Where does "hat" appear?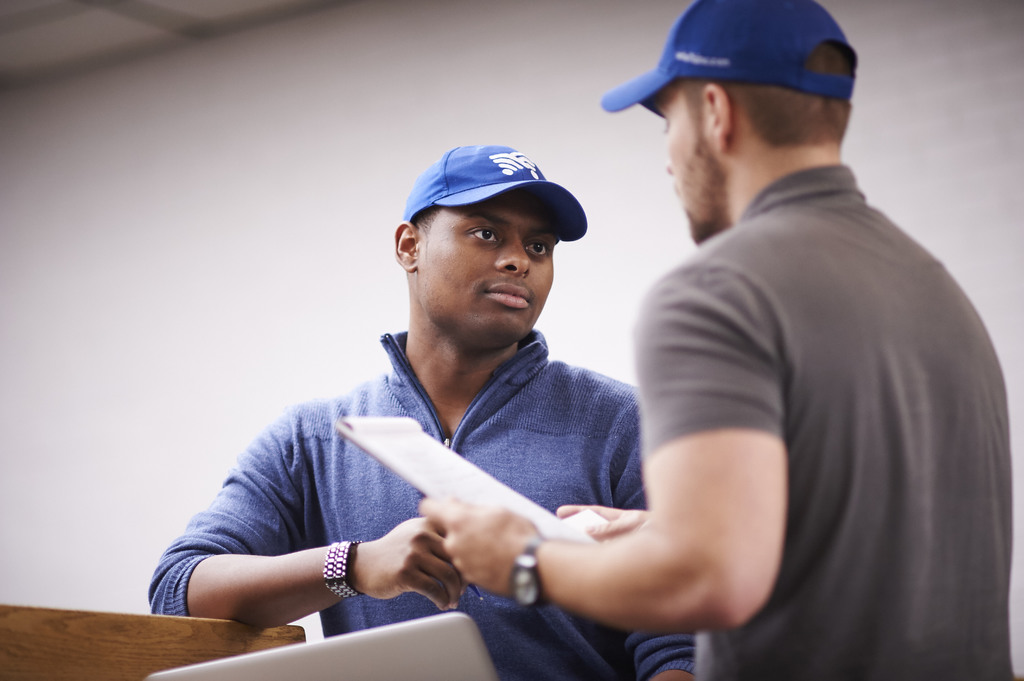
Appears at (602,0,859,115).
